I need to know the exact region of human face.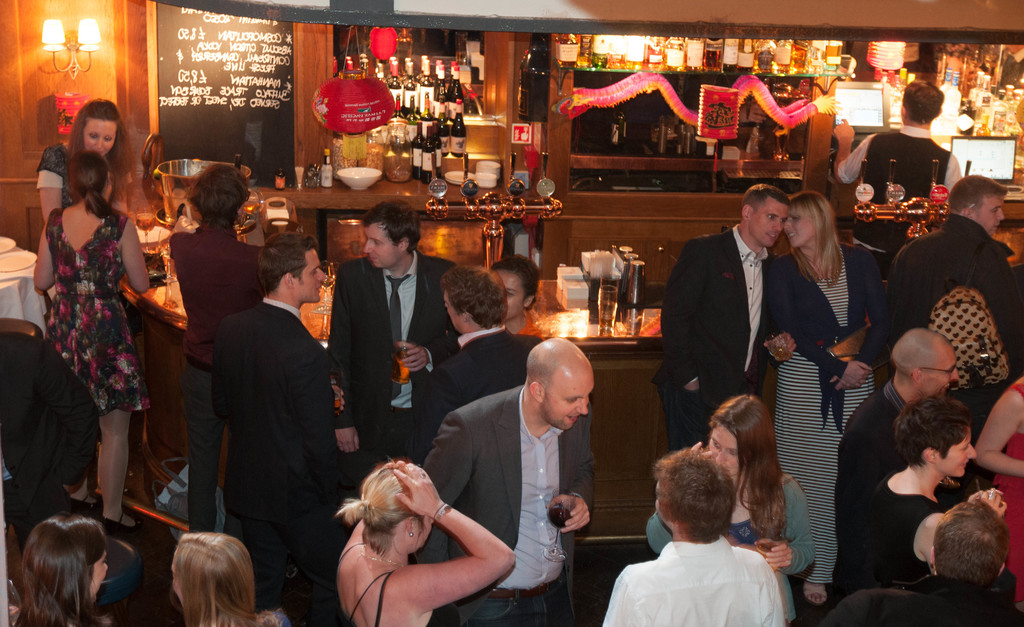
Region: Rect(500, 269, 525, 318).
